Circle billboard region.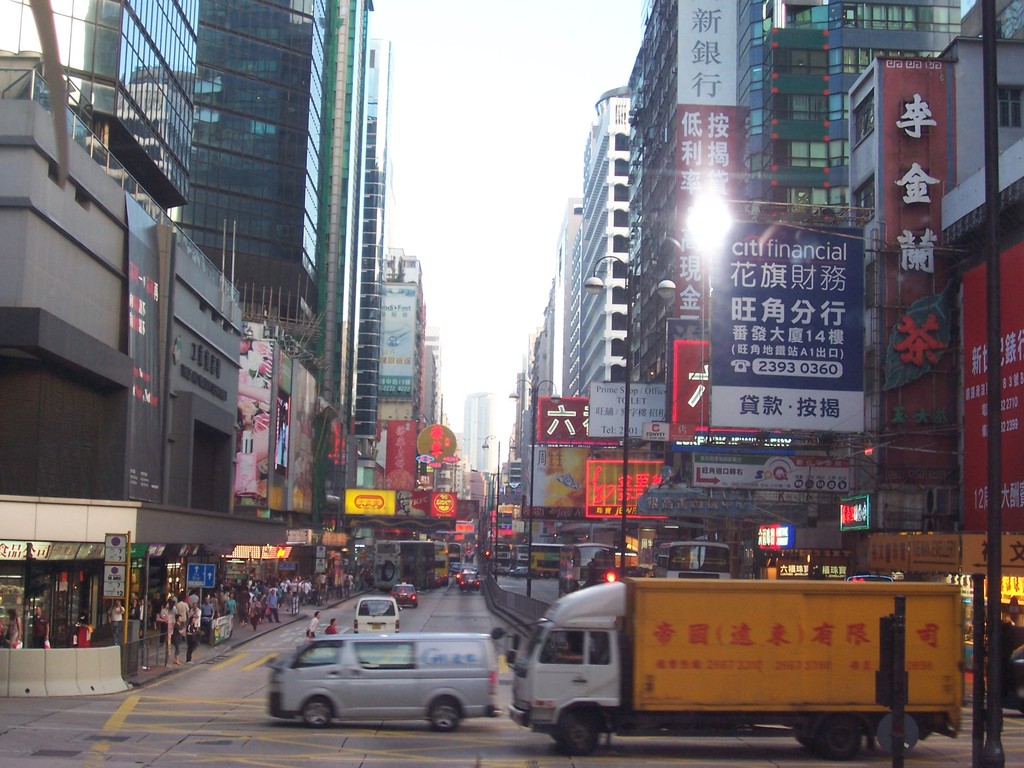
Region: <box>836,498,872,536</box>.
